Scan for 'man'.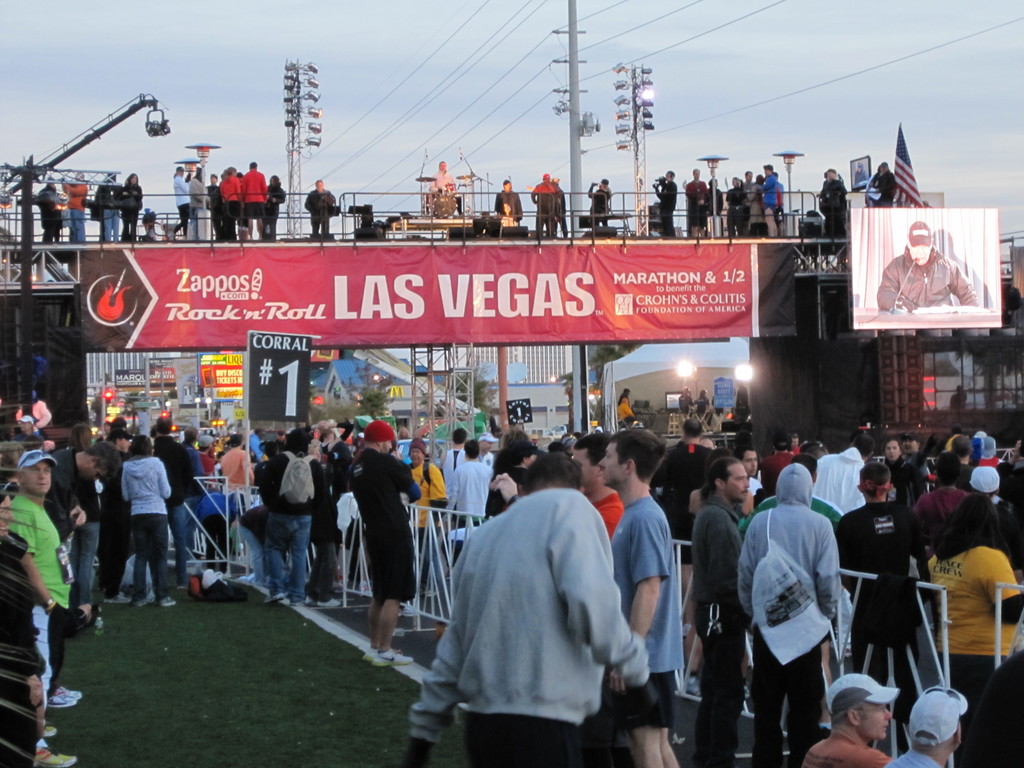
Scan result: (733,446,768,493).
